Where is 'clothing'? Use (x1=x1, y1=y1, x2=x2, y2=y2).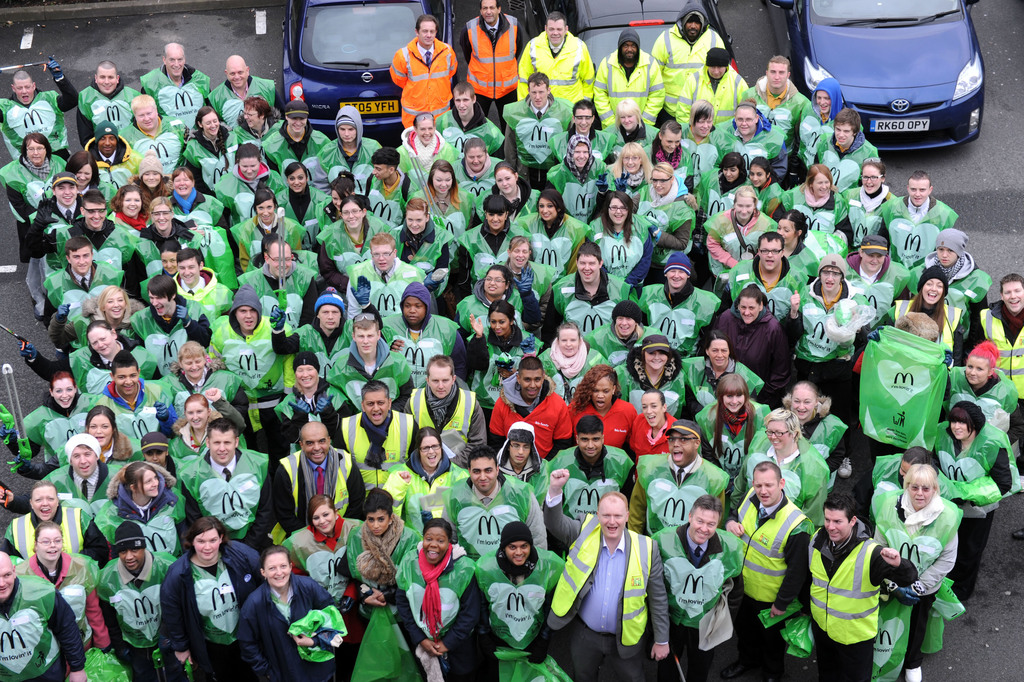
(x1=785, y1=292, x2=851, y2=384).
